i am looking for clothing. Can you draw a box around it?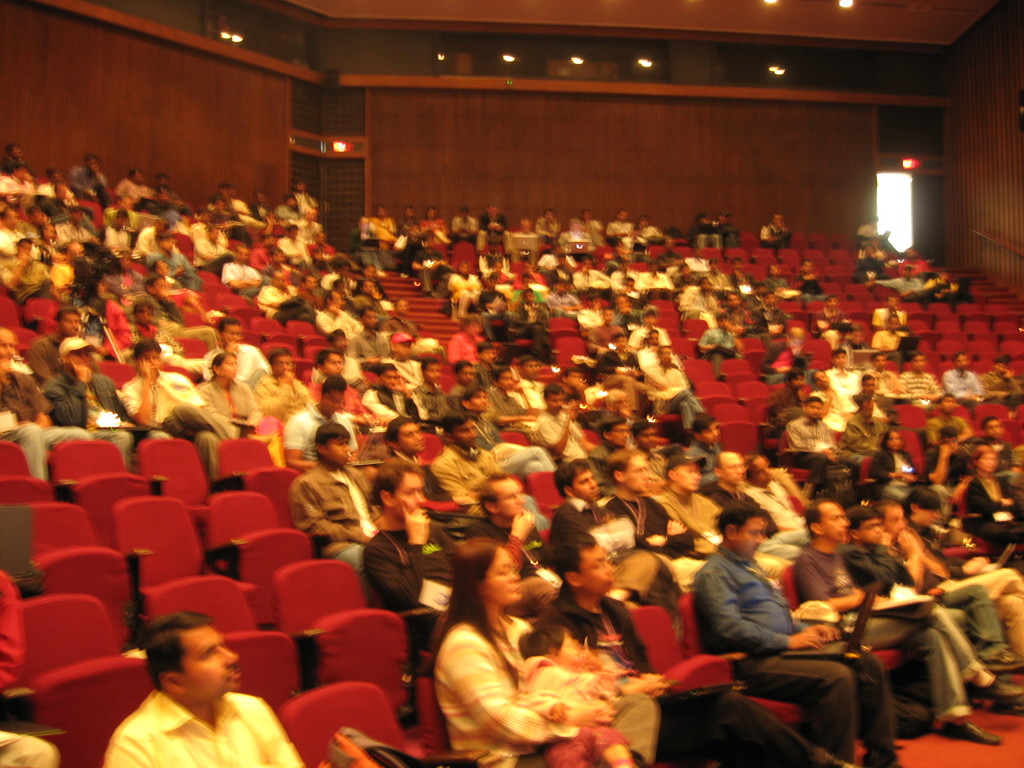
Sure, the bounding box is 102,685,306,767.
